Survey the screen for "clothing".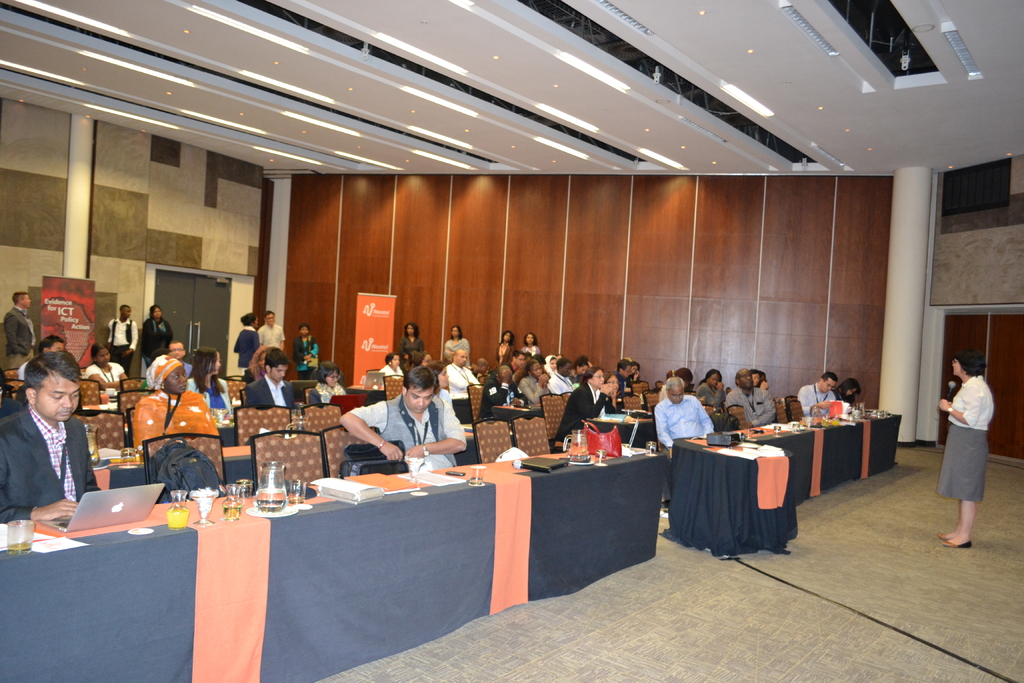
Survey found: (289, 334, 318, 375).
